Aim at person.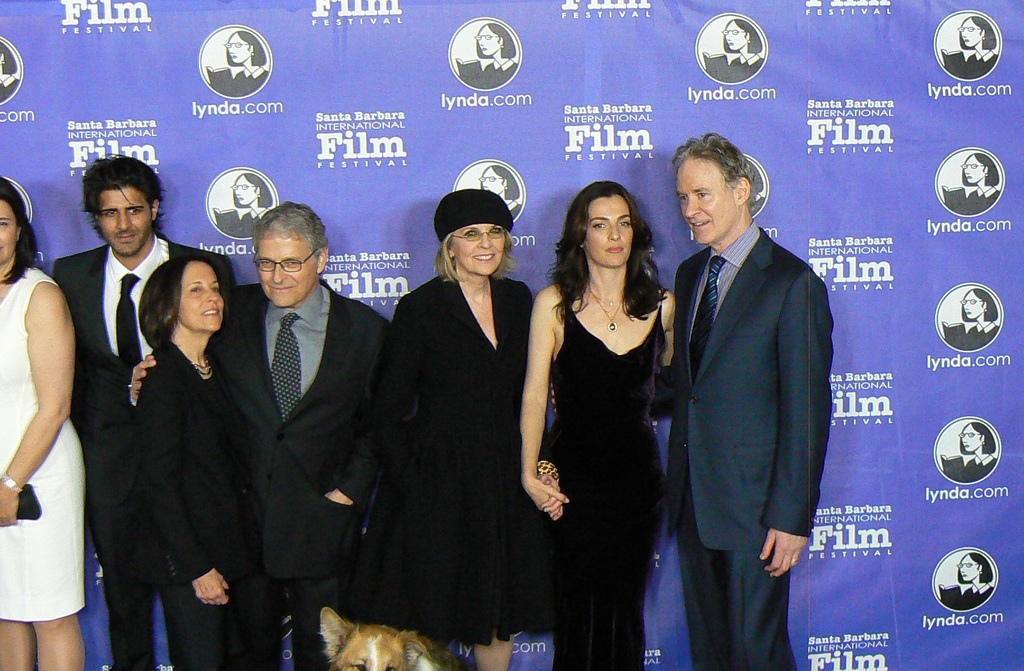
Aimed at [x1=956, y1=283, x2=998, y2=351].
